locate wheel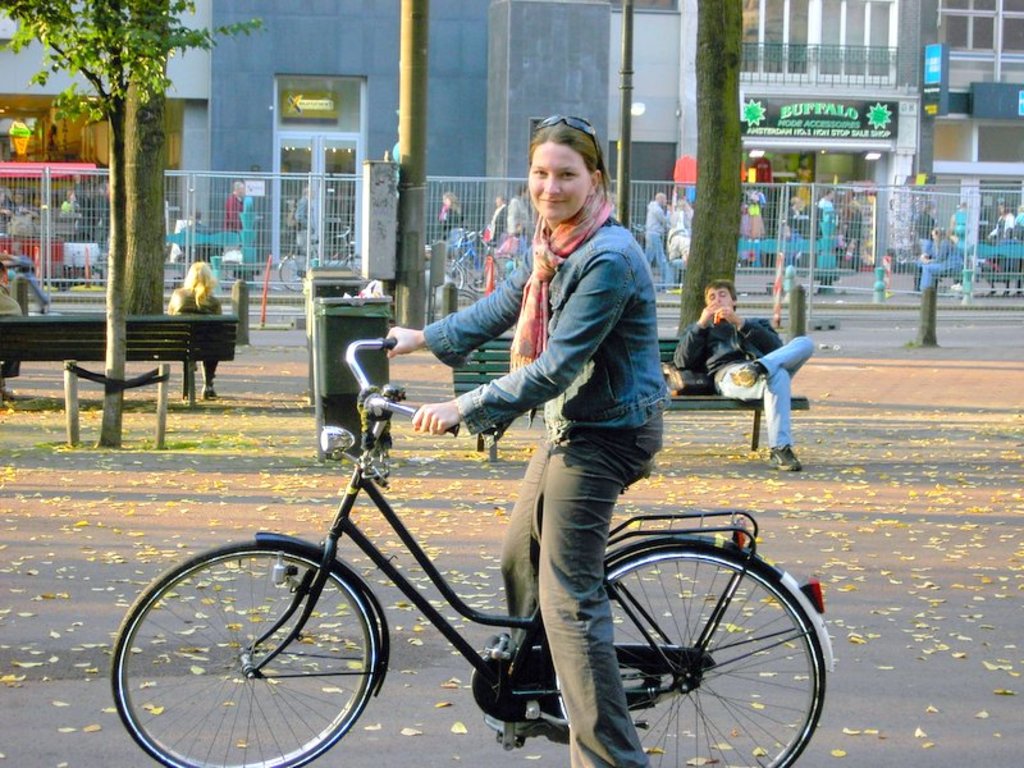
480 250 520 285
